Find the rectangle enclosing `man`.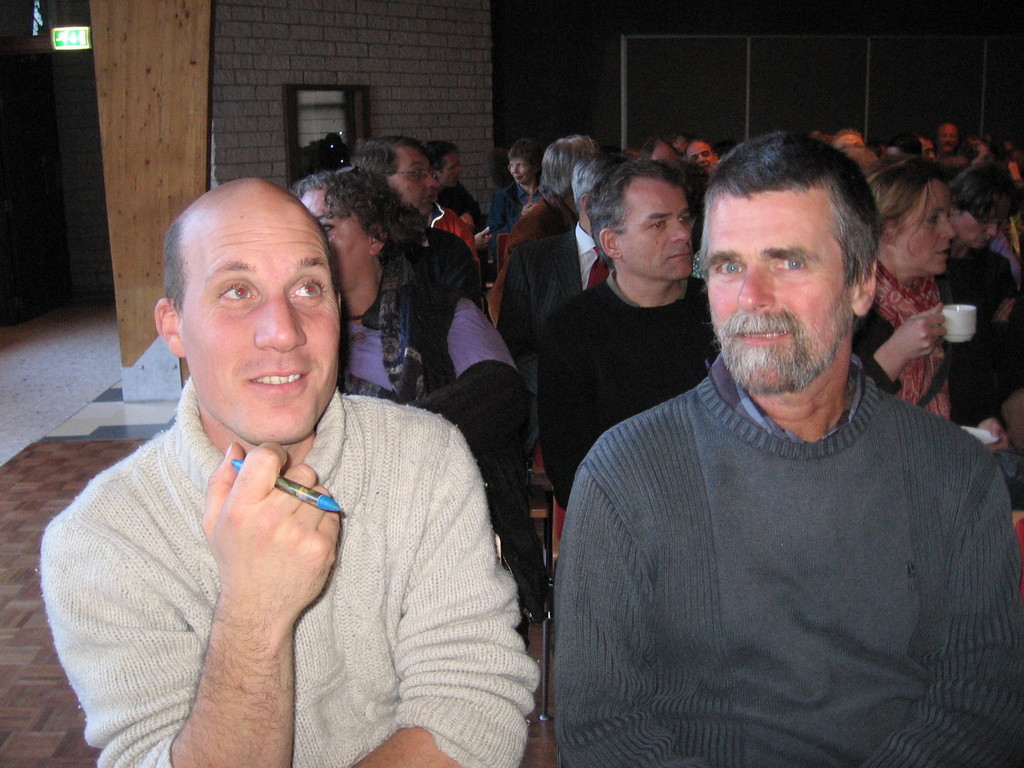
<bbox>431, 142, 488, 233</bbox>.
